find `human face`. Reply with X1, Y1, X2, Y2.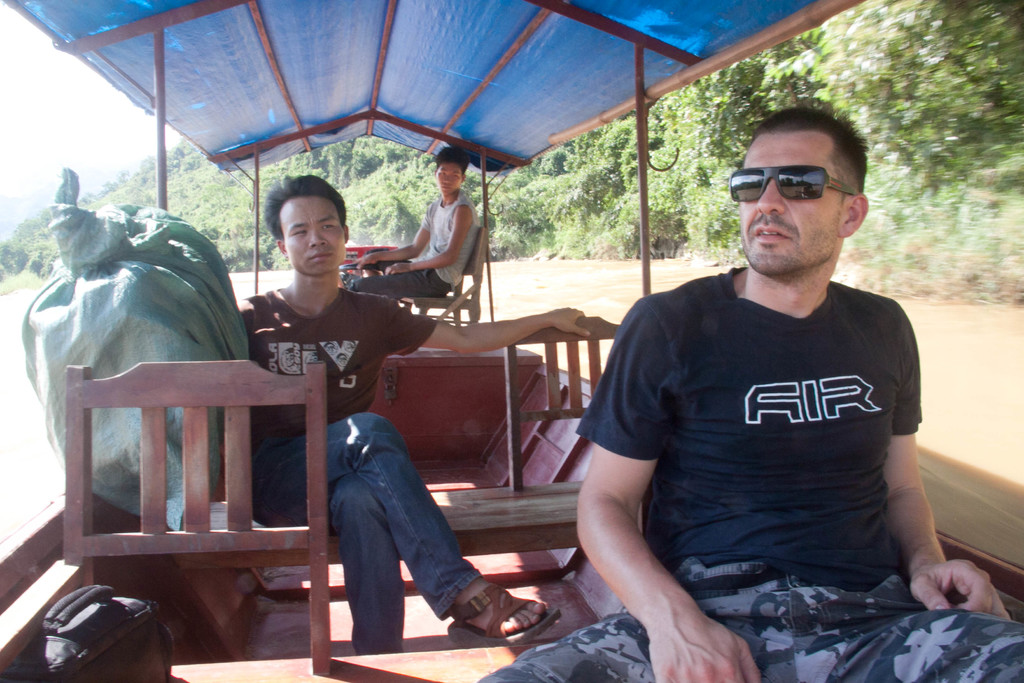
732, 131, 842, 273.
